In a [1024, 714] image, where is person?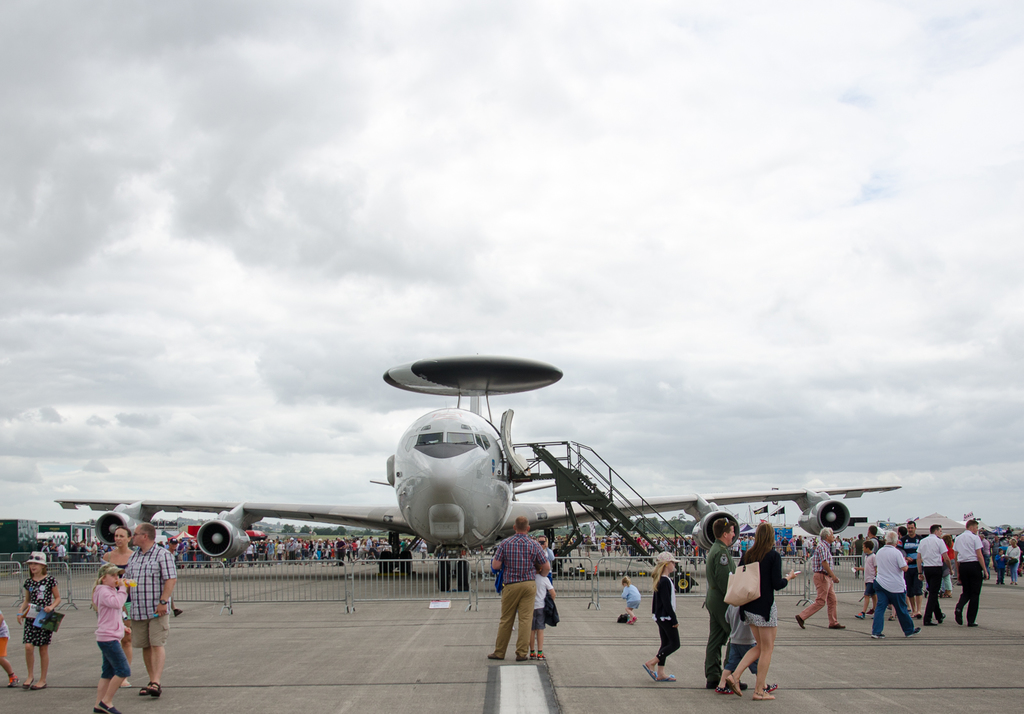
l=488, t=517, r=551, b=664.
